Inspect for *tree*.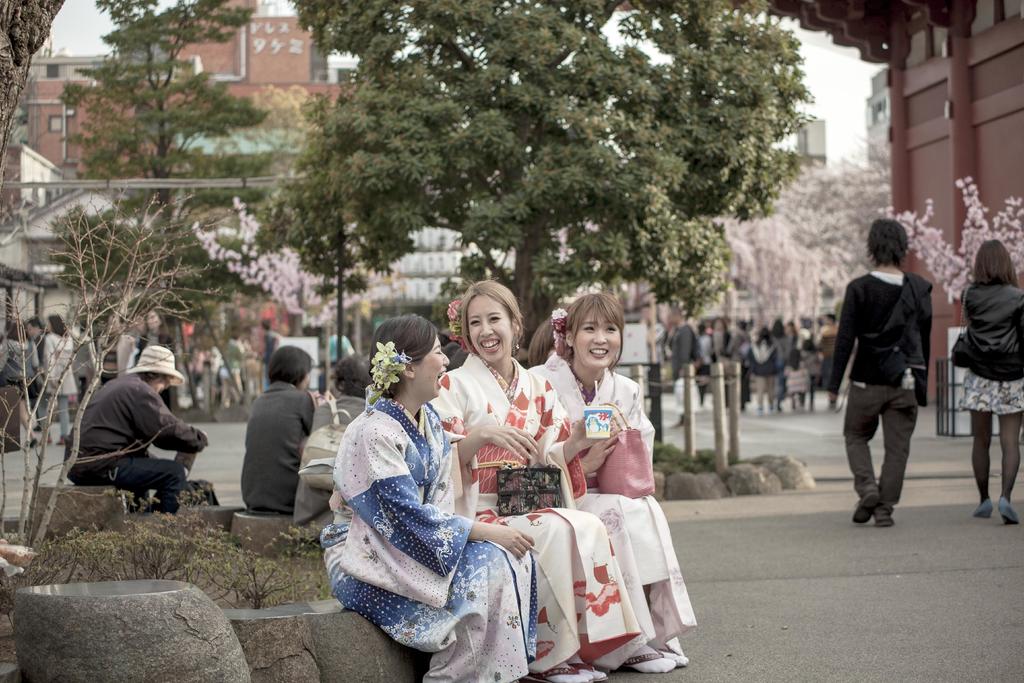
Inspection: region(255, 0, 815, 356).
